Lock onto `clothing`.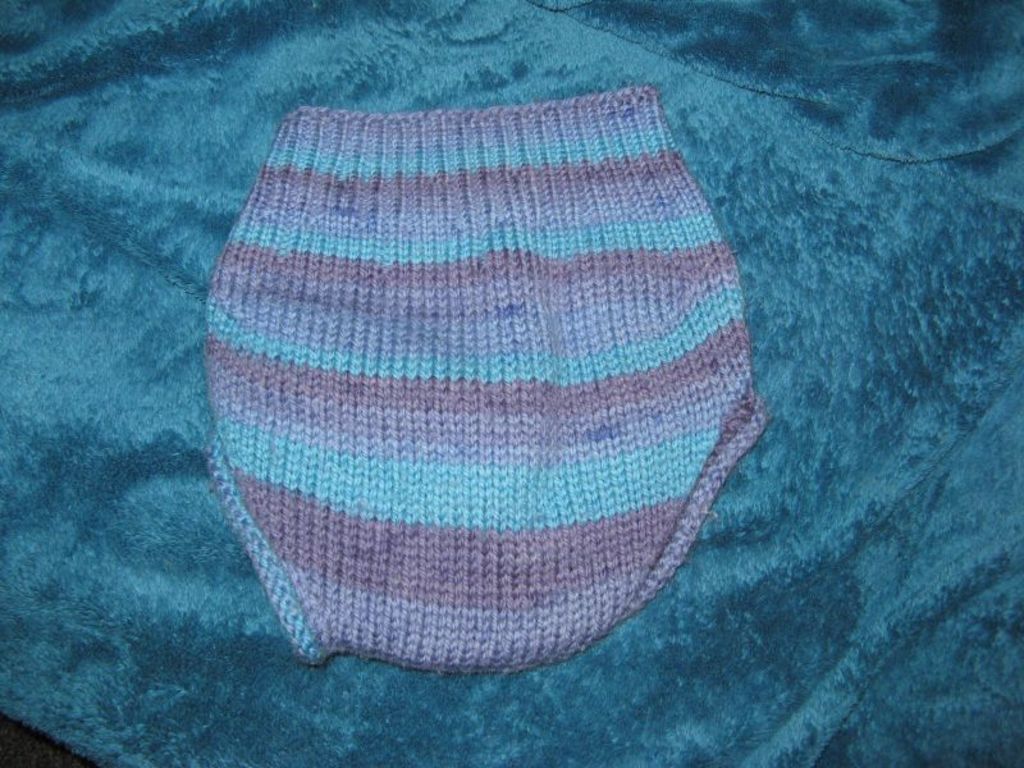
Locked: (x1=182, y1=114, x2=717, y2=637).
